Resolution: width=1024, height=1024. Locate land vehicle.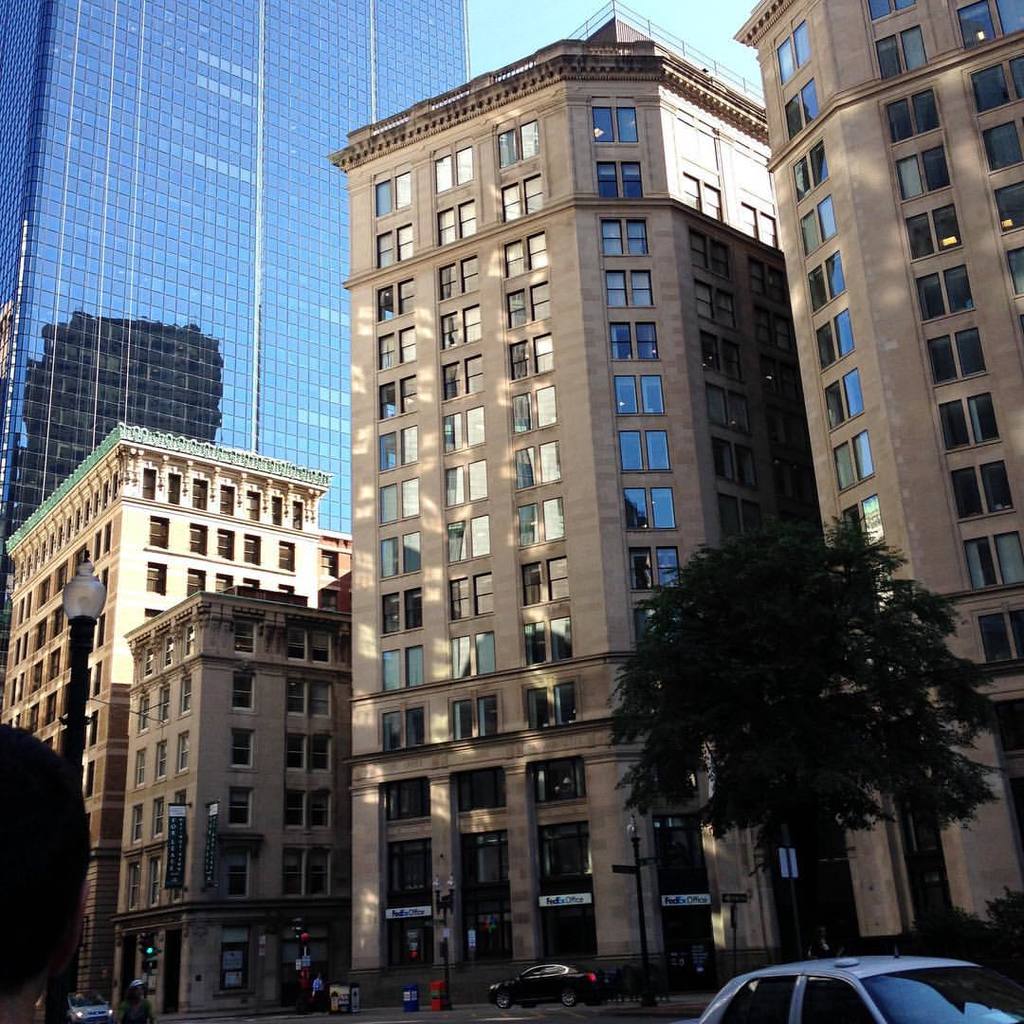
489 961 600 1009.
